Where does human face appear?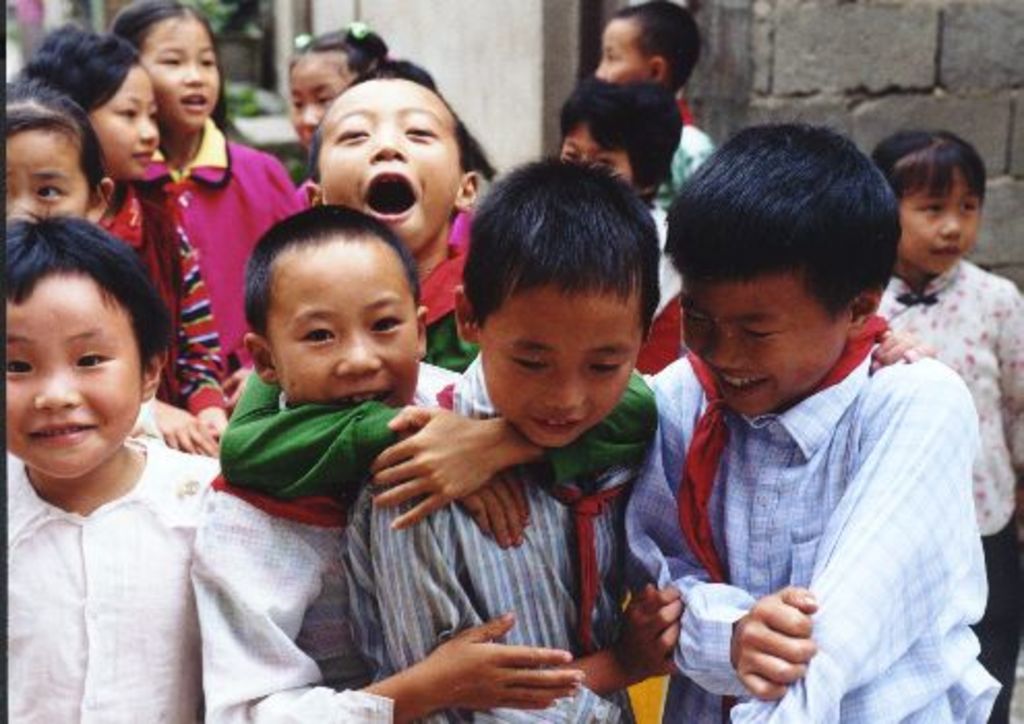
Appears at x1=488, y1=277, x2=627, y2=447.
